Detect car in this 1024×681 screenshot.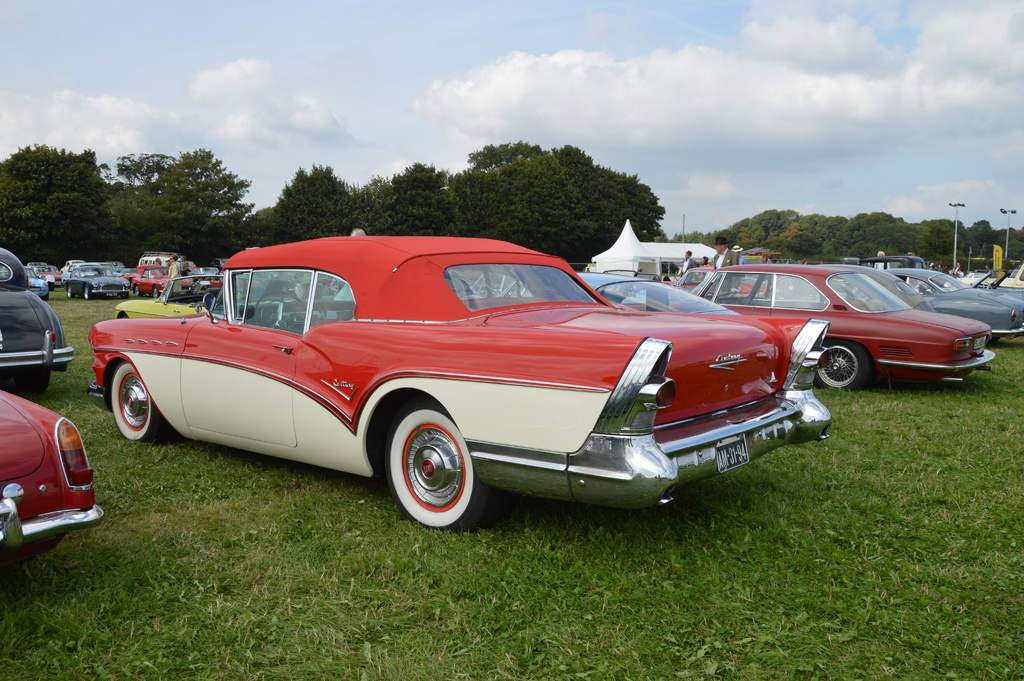
Detection: (689, 261, 996, 391).
